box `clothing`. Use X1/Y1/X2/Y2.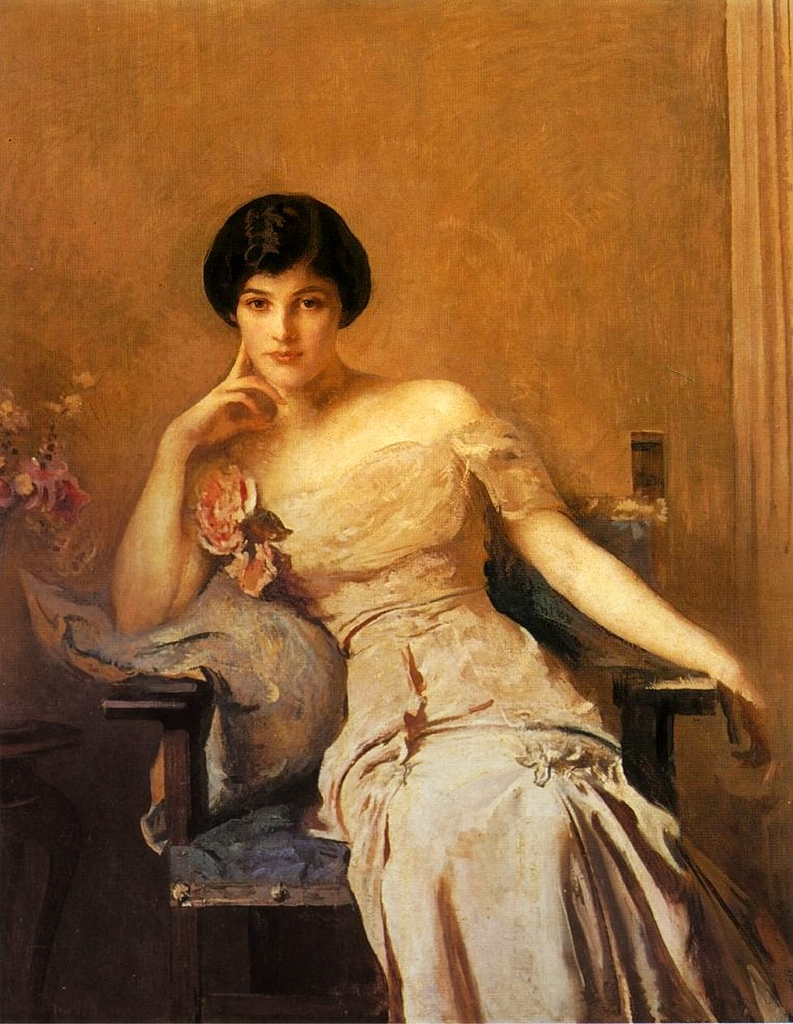
166/428/792/1023.
